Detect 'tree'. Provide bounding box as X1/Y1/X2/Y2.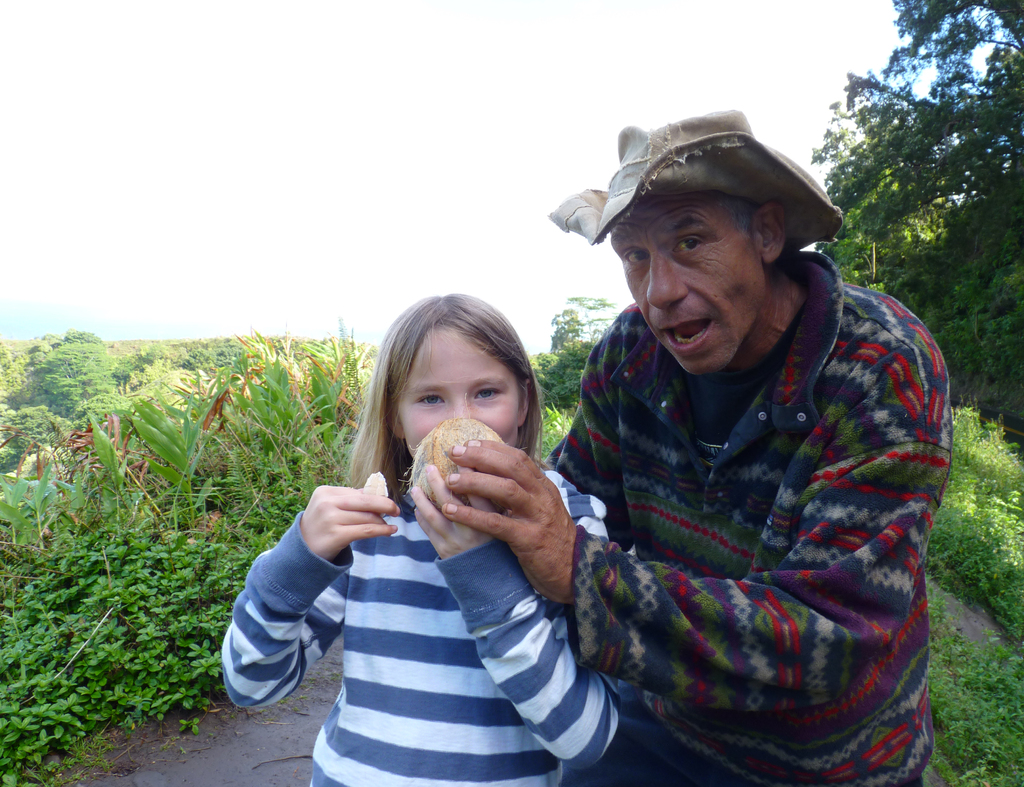
816/0/1023/393.
